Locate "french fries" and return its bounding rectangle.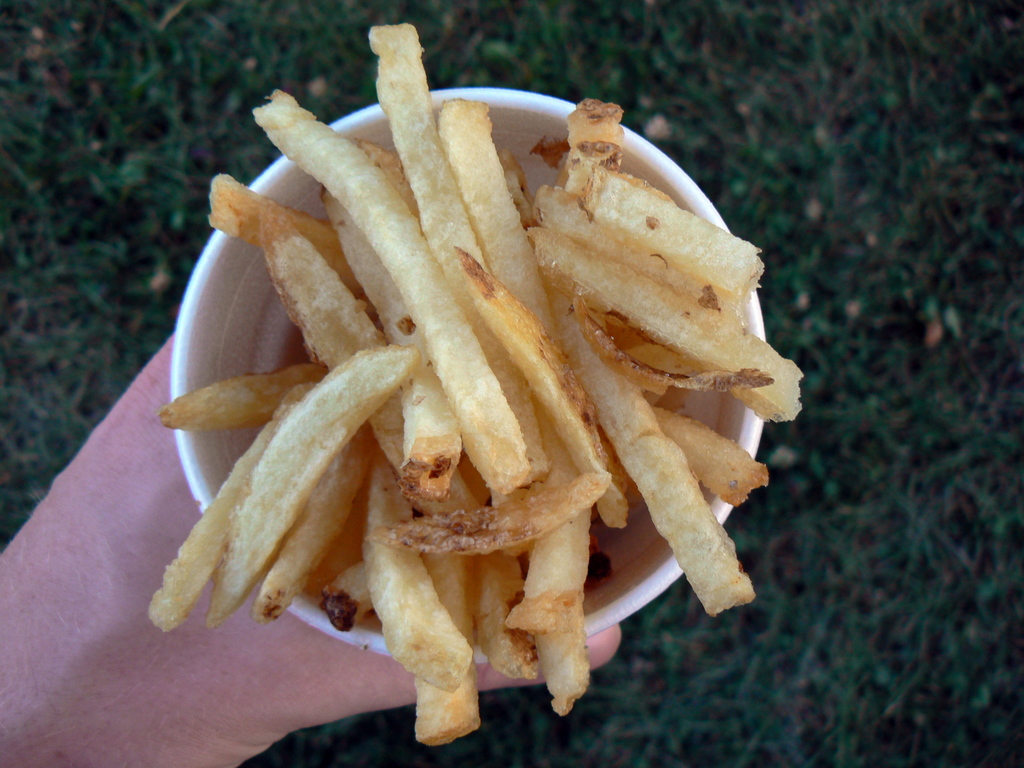
(left=511, top=189, right=729, bottom=316).
